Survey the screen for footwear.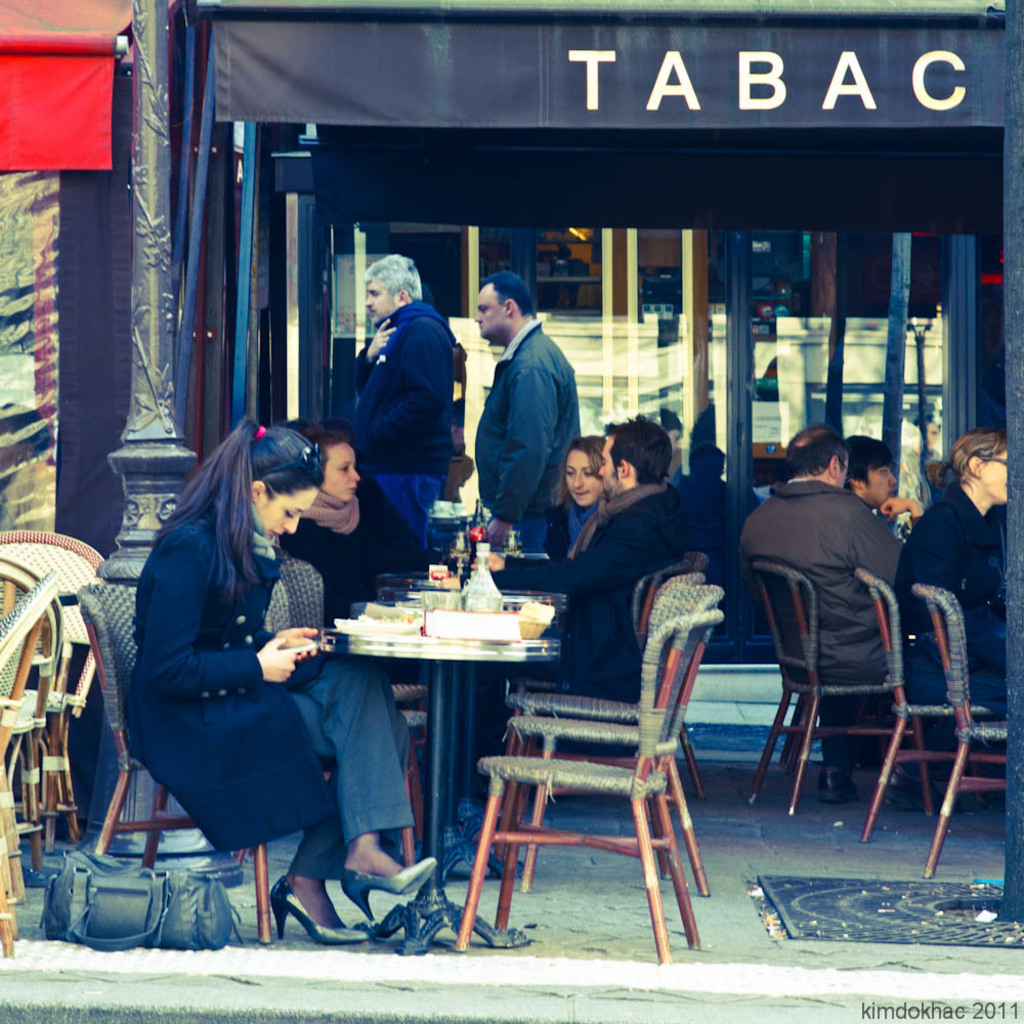
Survey found: {"x1": 883, "y1": 772, "x2": 963, "y2": 811}.
